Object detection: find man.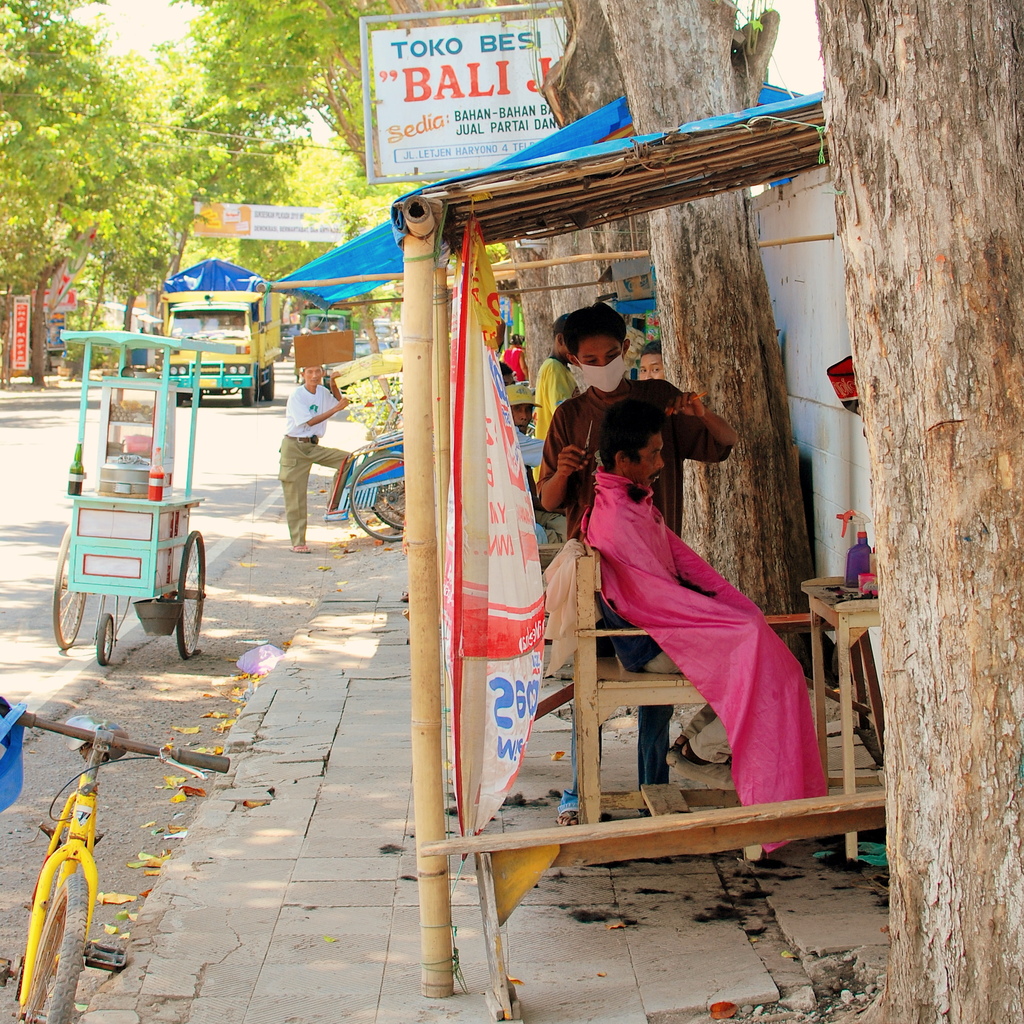
(x1=283, y1=361, x2=360, y2=555).
